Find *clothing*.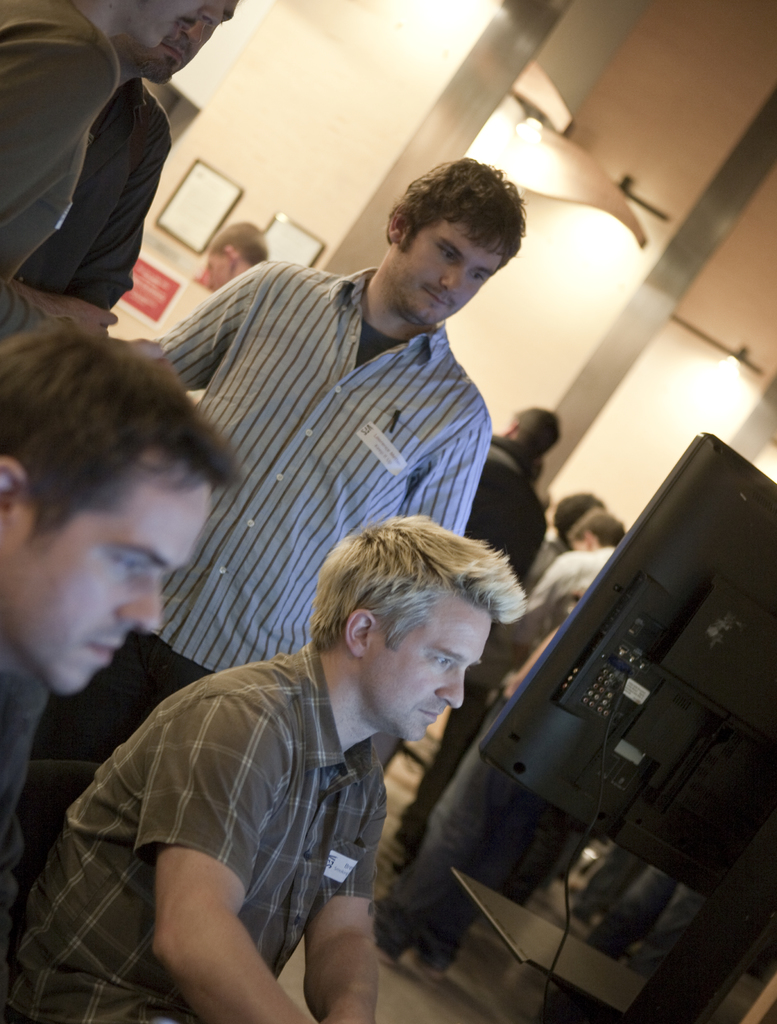
(x1=0, y1=0, x2=138, y2=286).
